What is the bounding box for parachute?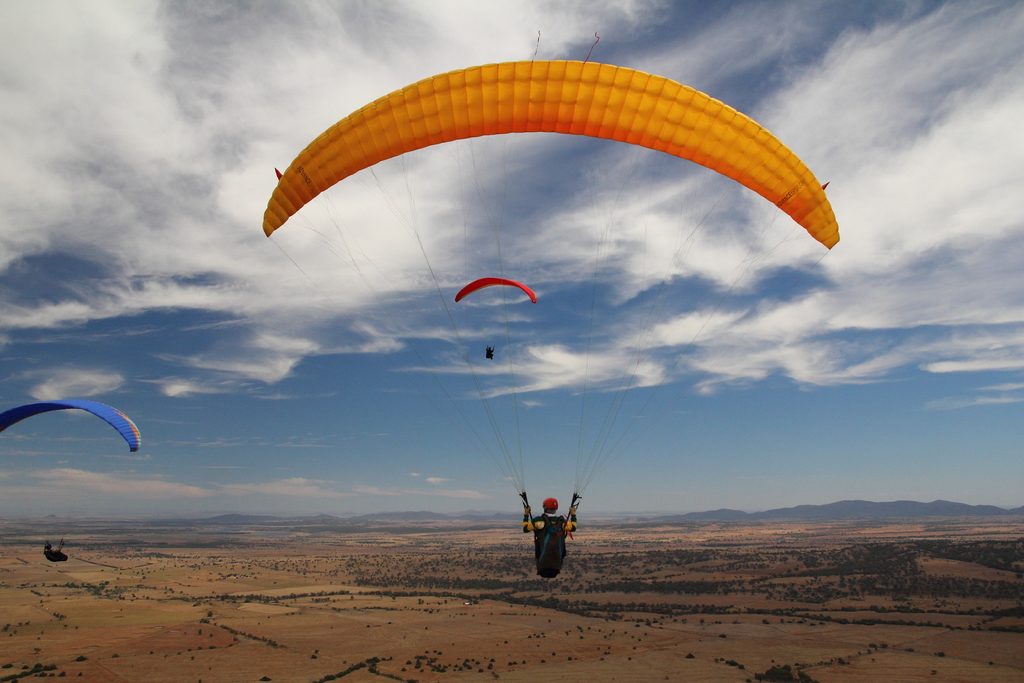
456:275:536:352.
